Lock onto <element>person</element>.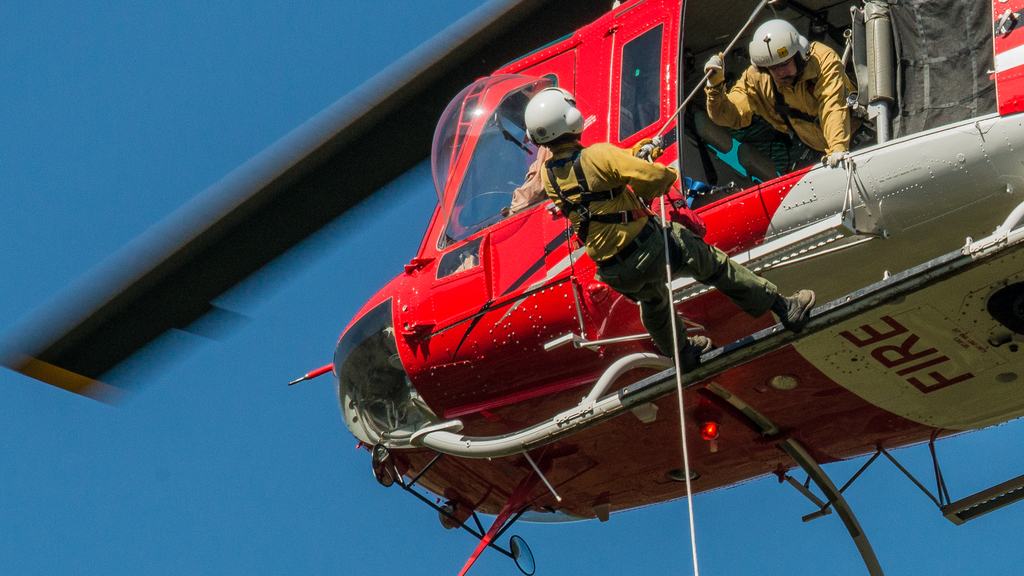
Locked: 704,23,885,166.
